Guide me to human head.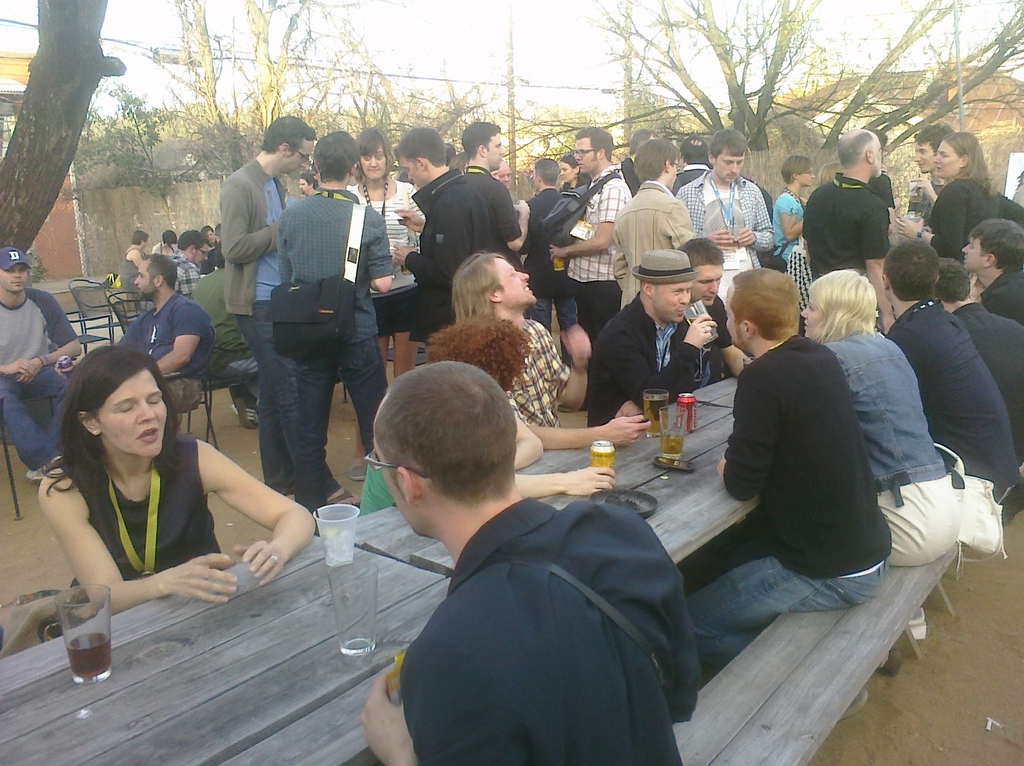
Guidance: 131:230:149:251.
